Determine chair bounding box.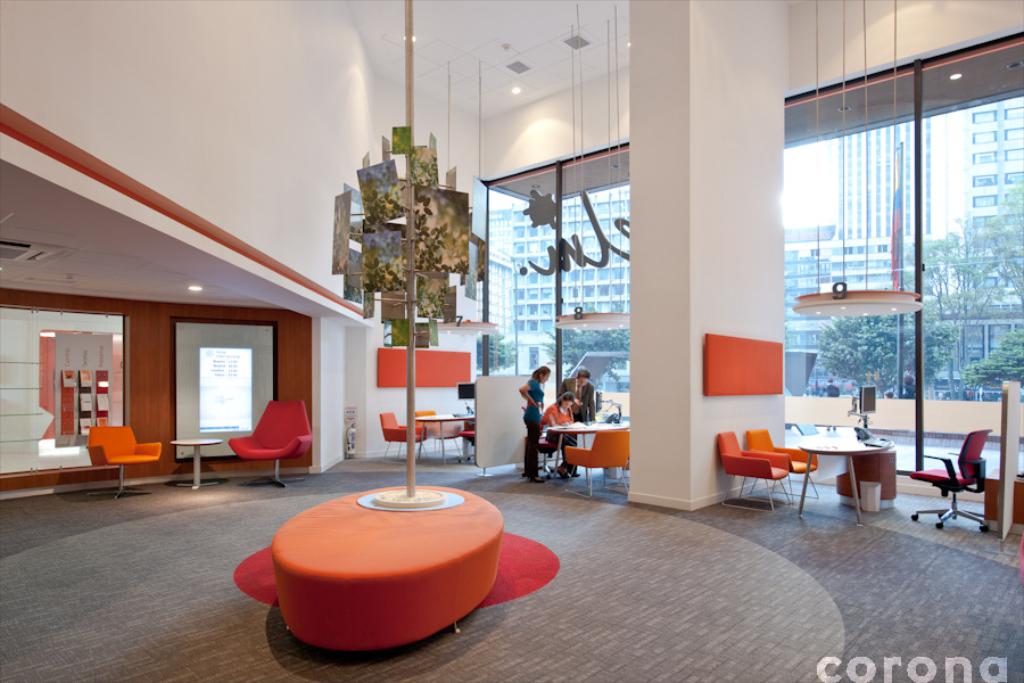
Determined: <region>933, 441, 1000, 540</region>.
